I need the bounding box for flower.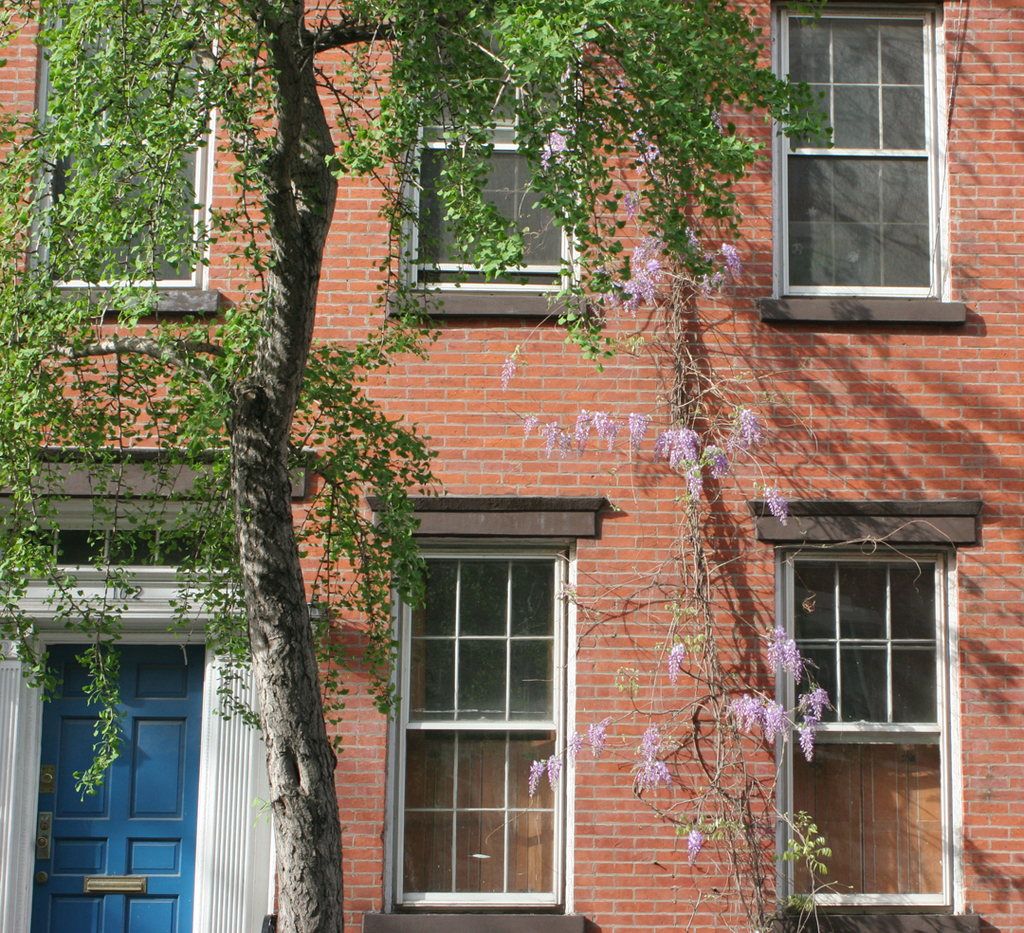
Here it is: (x1=763, y1=485, x2=787, y2=531).
